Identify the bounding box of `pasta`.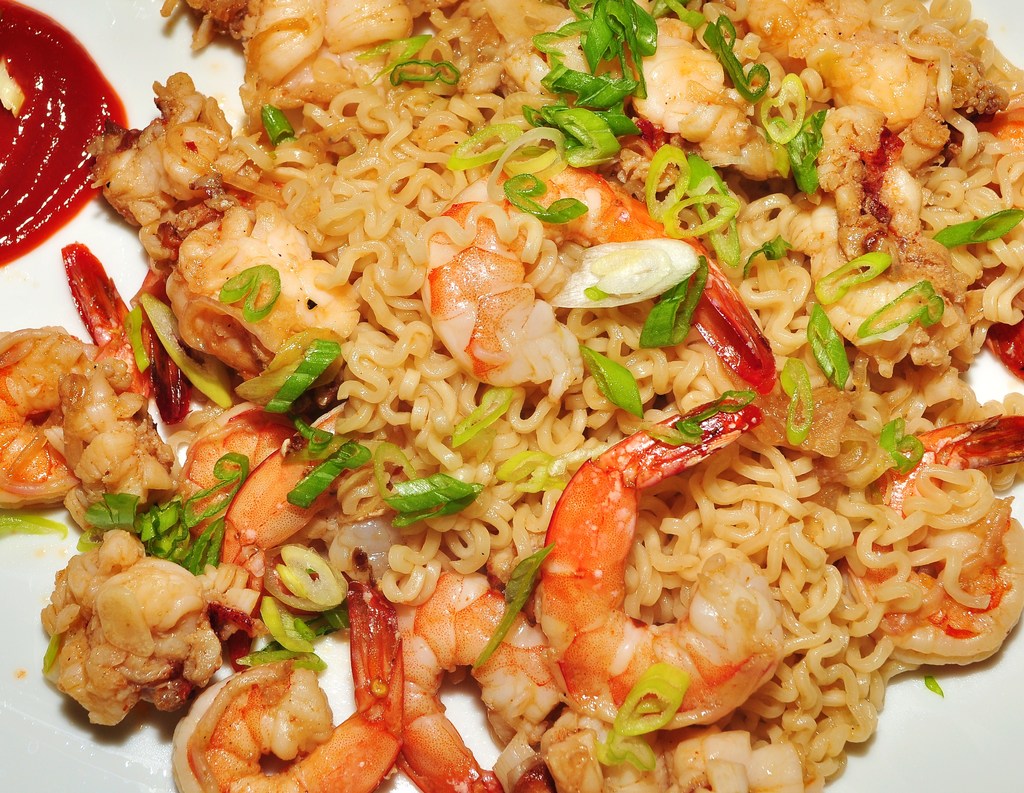
<region>0, 0, 1023, 792</region>.
